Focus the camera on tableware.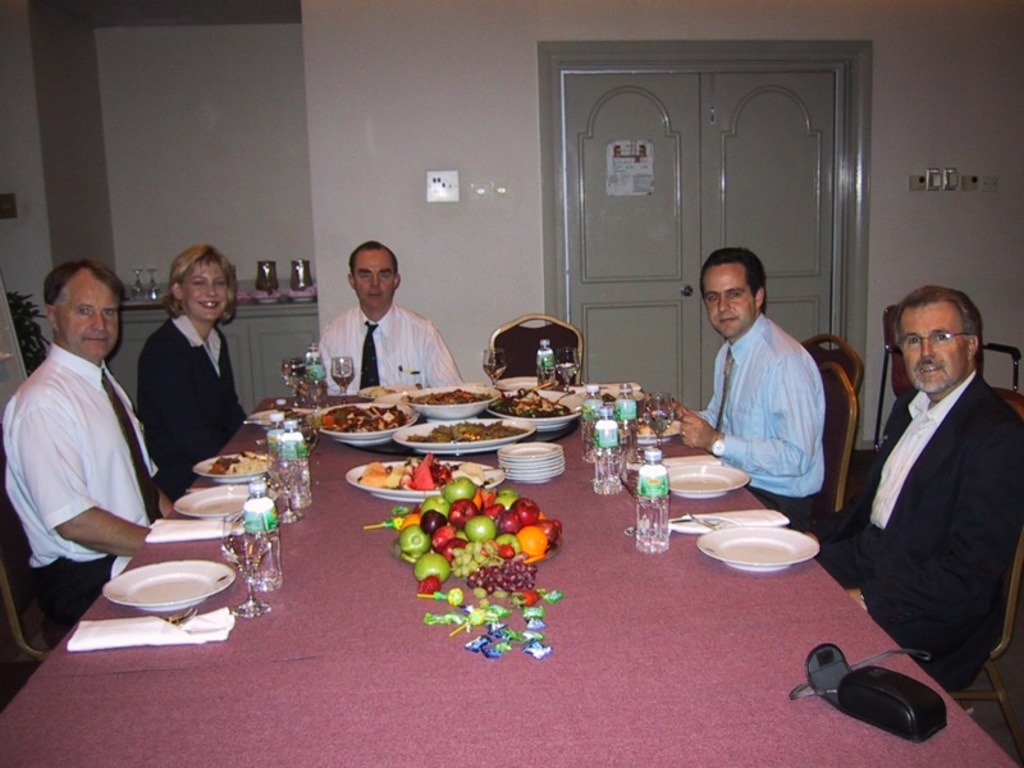
Focus region: <region>215, 511, 274, 617</region>.
